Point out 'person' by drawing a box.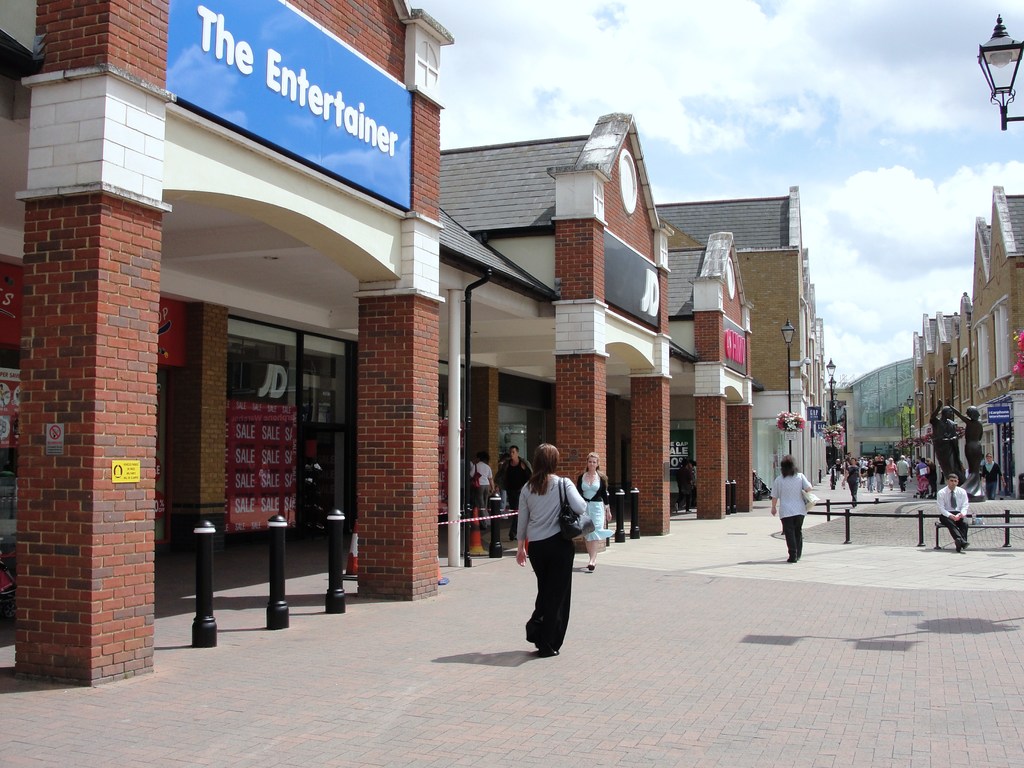
bbox=[515, 435, 600, 653].
